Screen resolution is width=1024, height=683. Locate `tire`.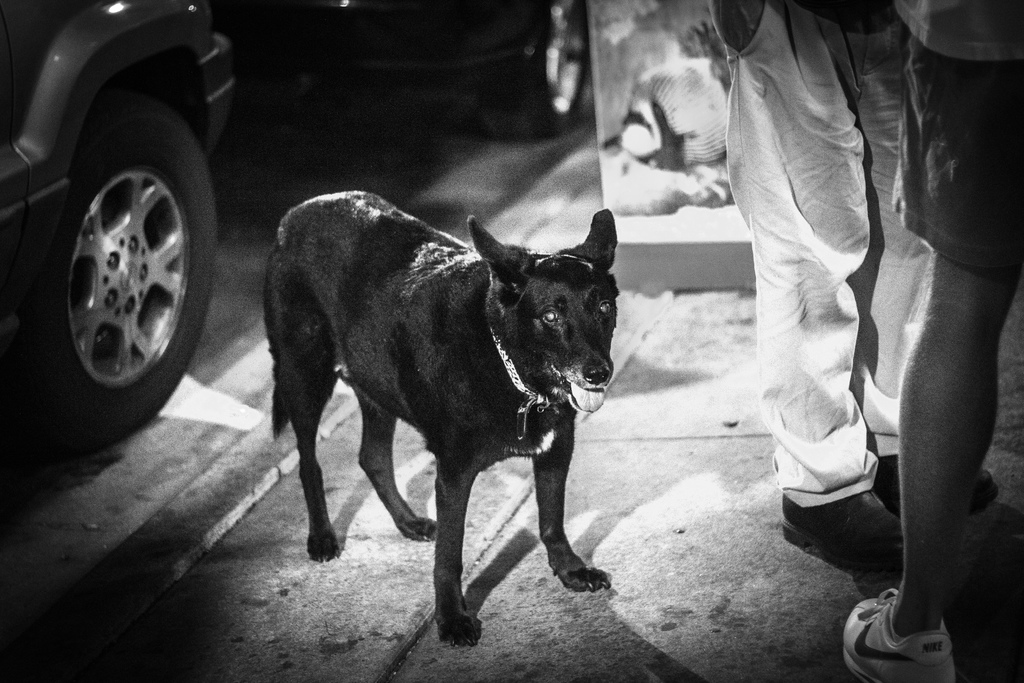
38/97/209/435.
